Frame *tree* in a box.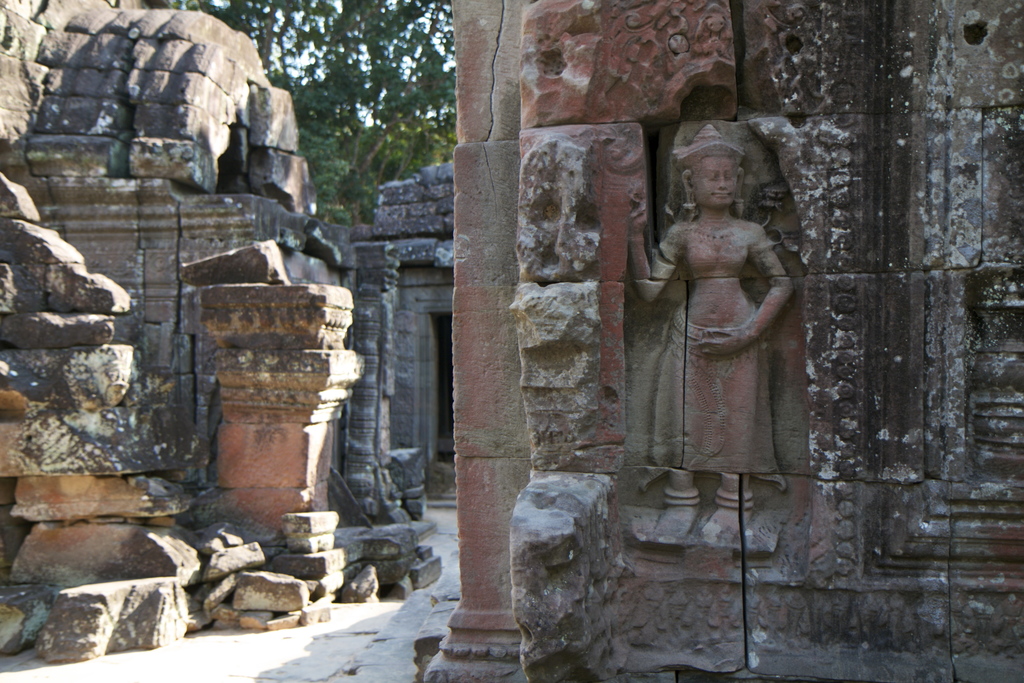
crop(170, 0, 455, 223).
